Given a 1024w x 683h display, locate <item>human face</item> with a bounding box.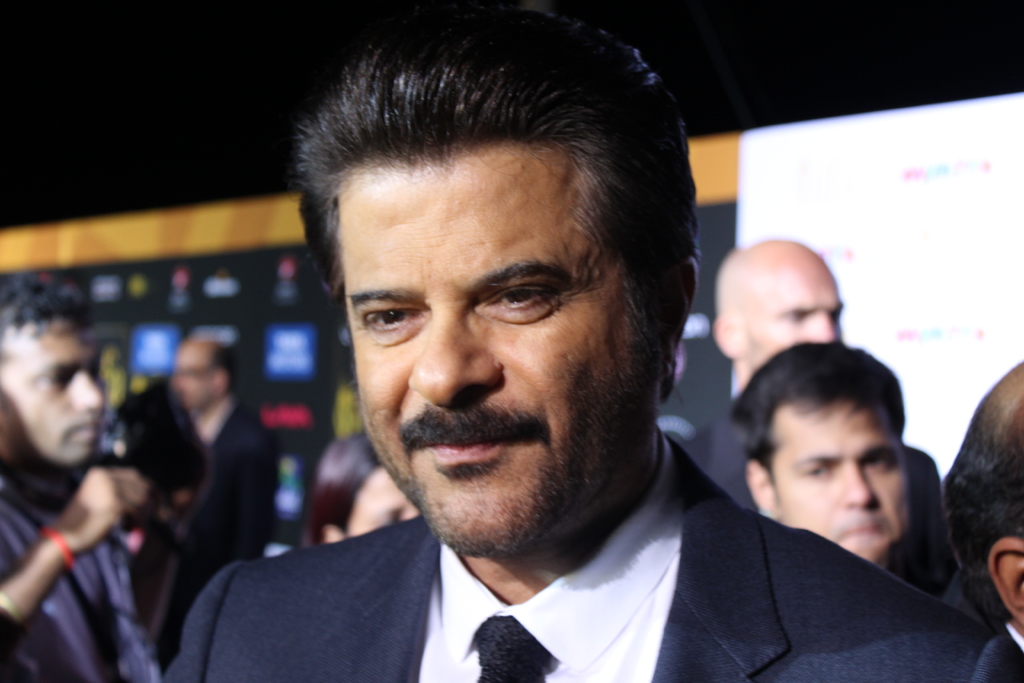
Located: [left=0, top=321, right=113, bottom=463].
